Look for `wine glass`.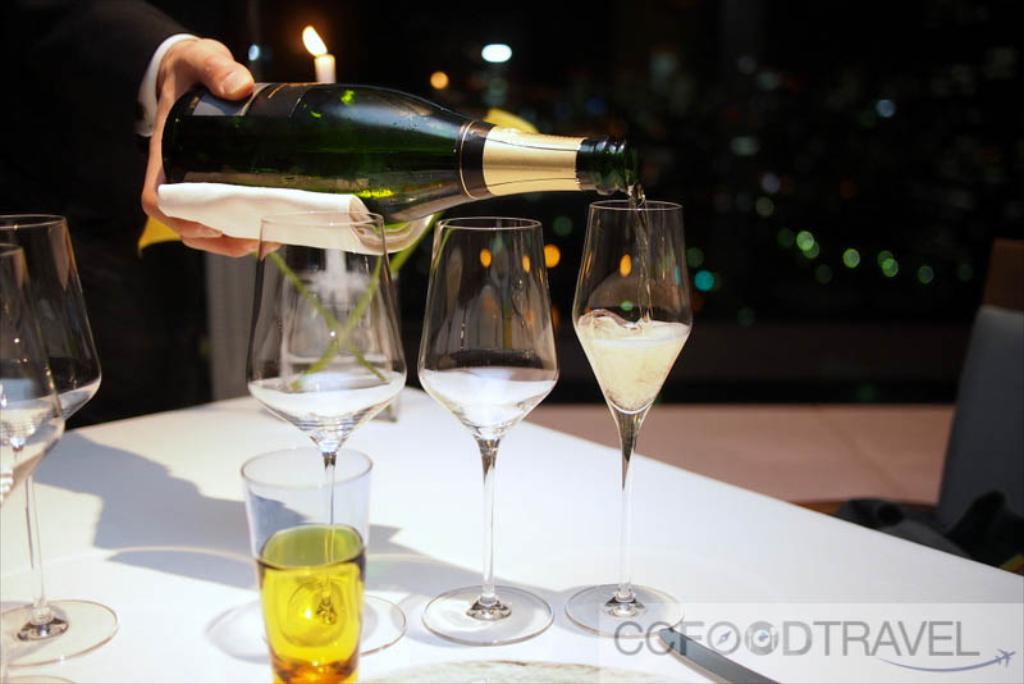
Found: [left=242, top=205, right=408, bottom=653].
